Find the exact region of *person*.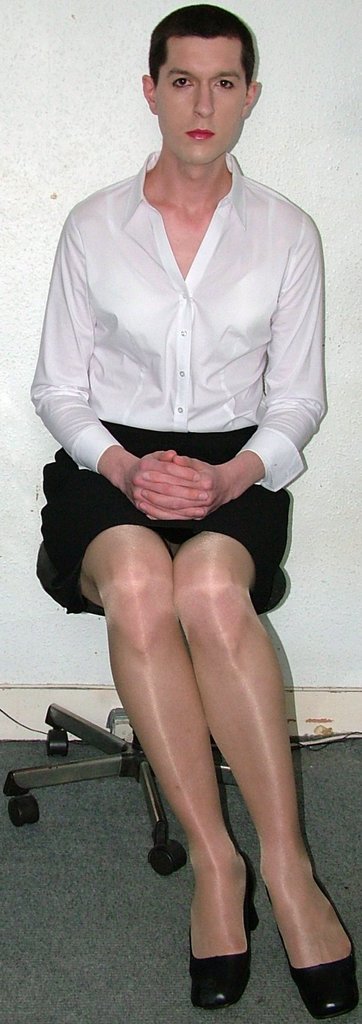
Exact region: BBox(33, 6, 361, 1023).
